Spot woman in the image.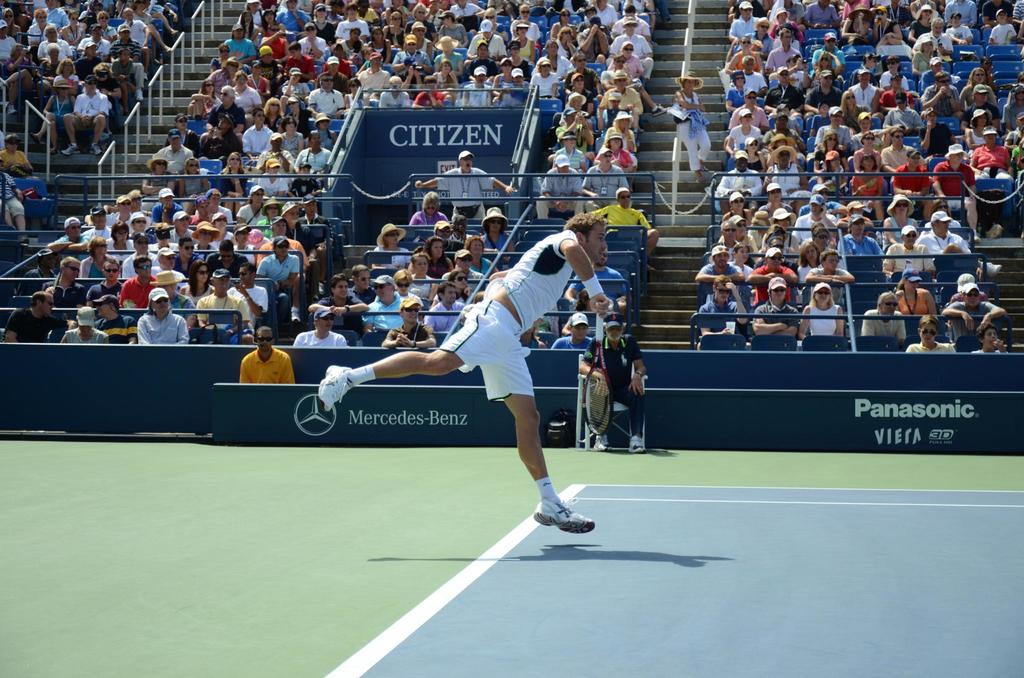
woman found at x1=811 y1=133 x2=849 y2=165.
